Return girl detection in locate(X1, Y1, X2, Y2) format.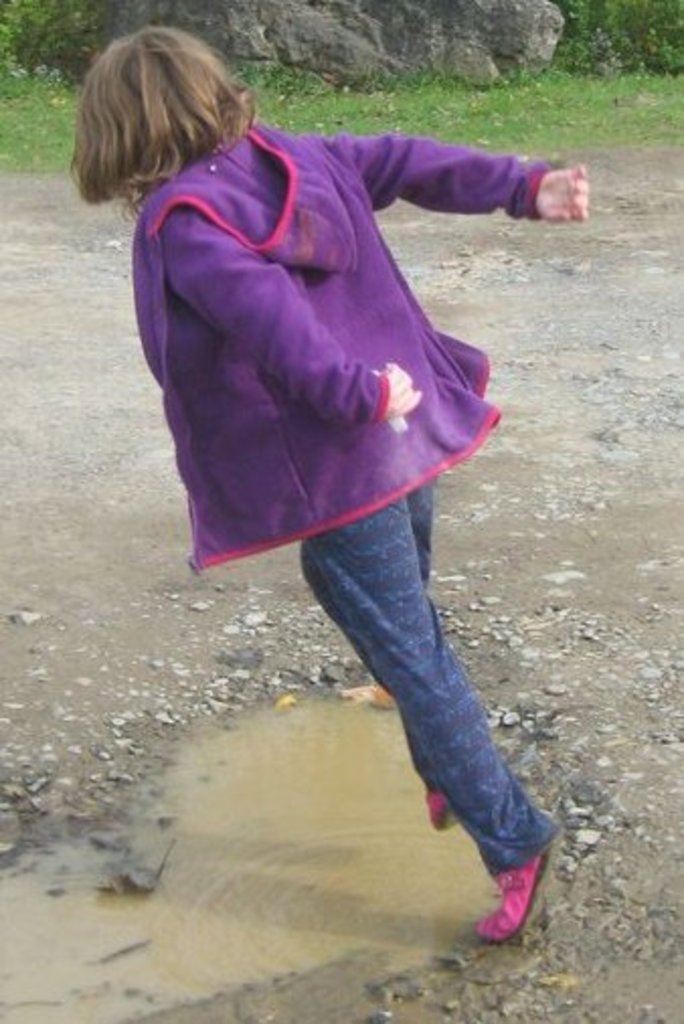
locate(69, 22, 589, 941).
